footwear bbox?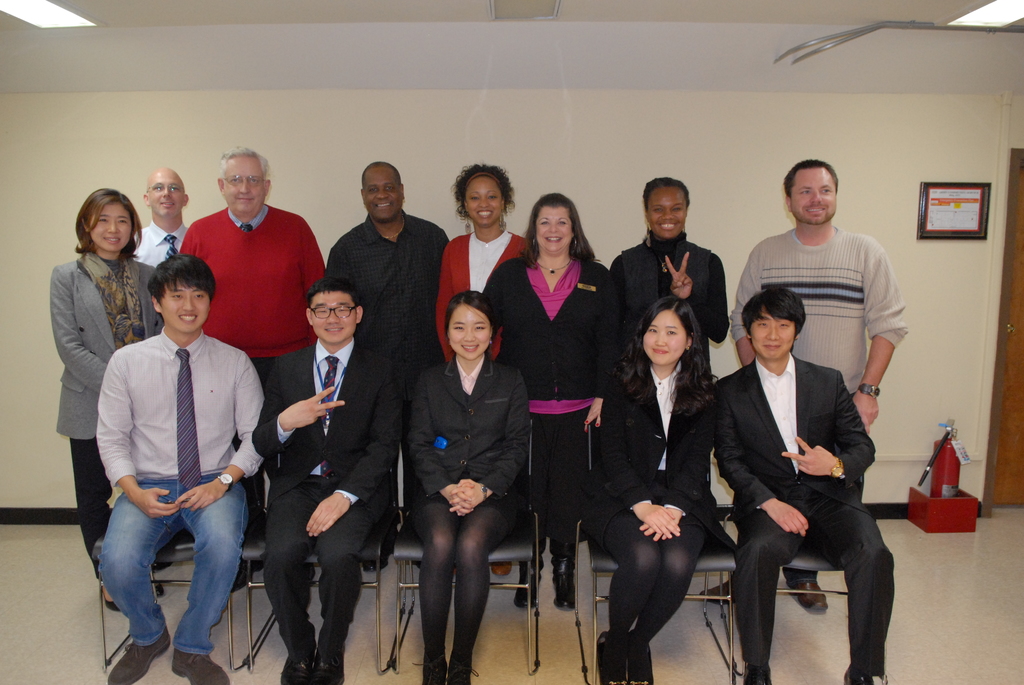
[left=278, top=649, right=316, bottom=684]
